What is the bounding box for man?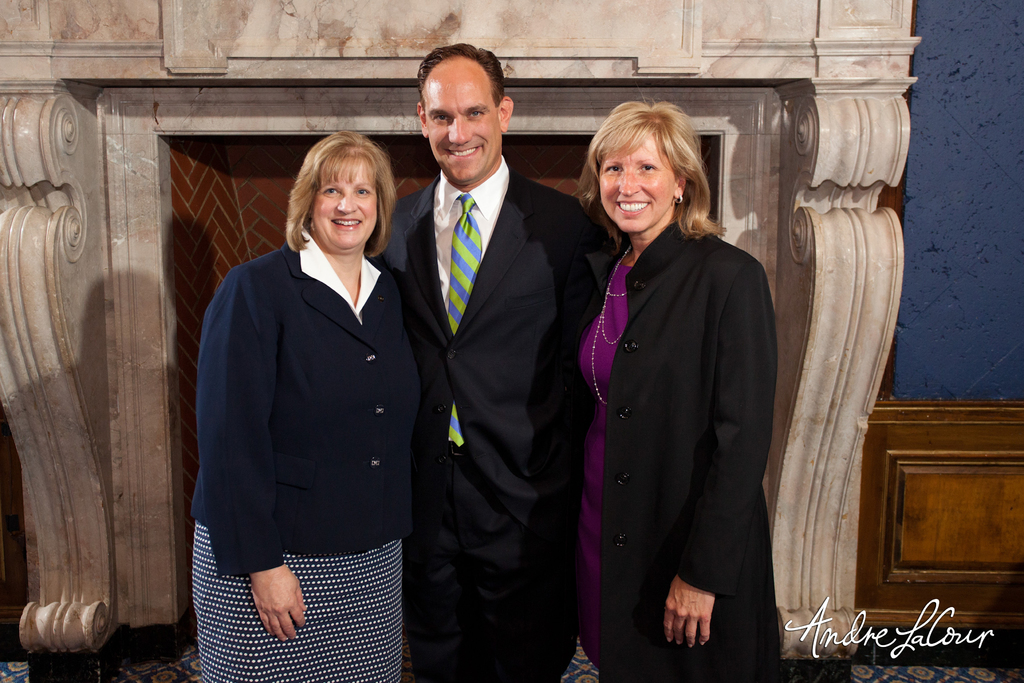
[383,37,588,682].
